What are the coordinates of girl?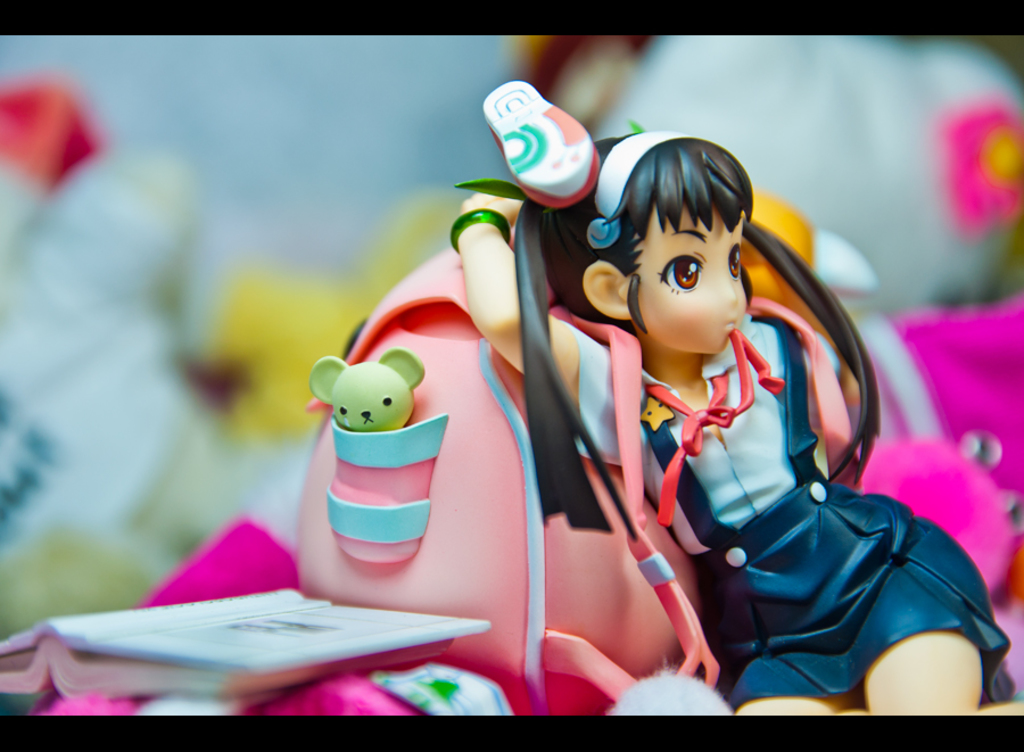
448, 78, 1016, 713.
